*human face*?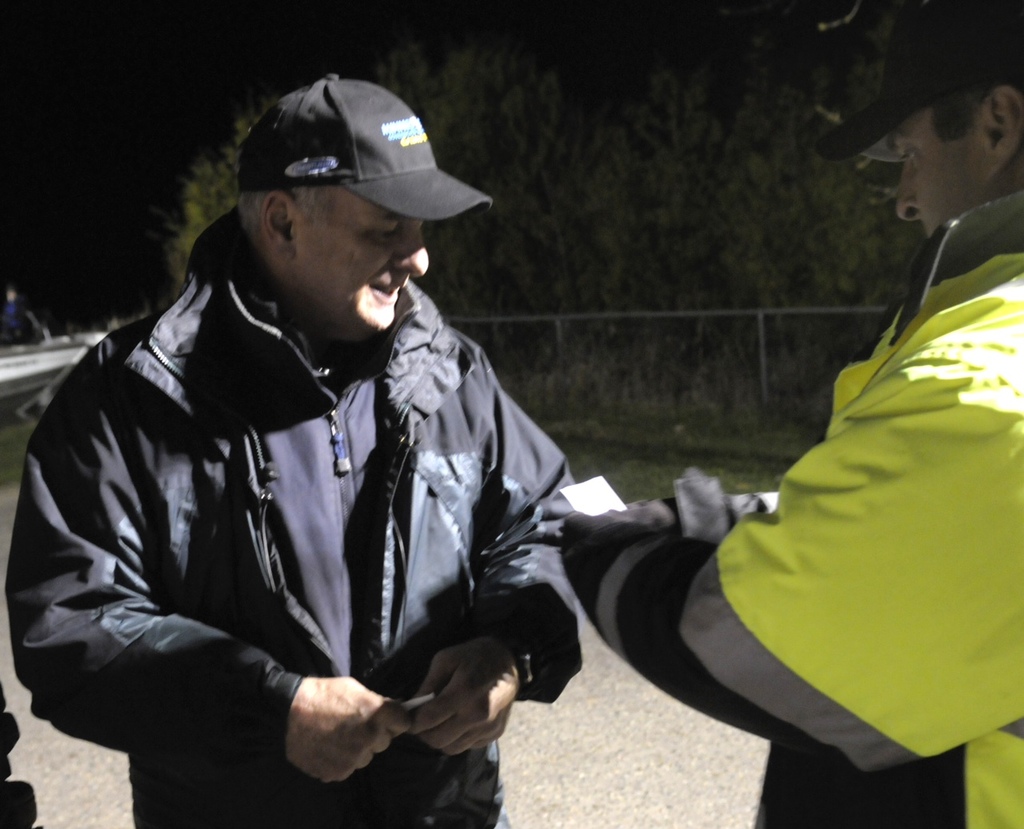
bbox=(292, 187, 433, 342)
